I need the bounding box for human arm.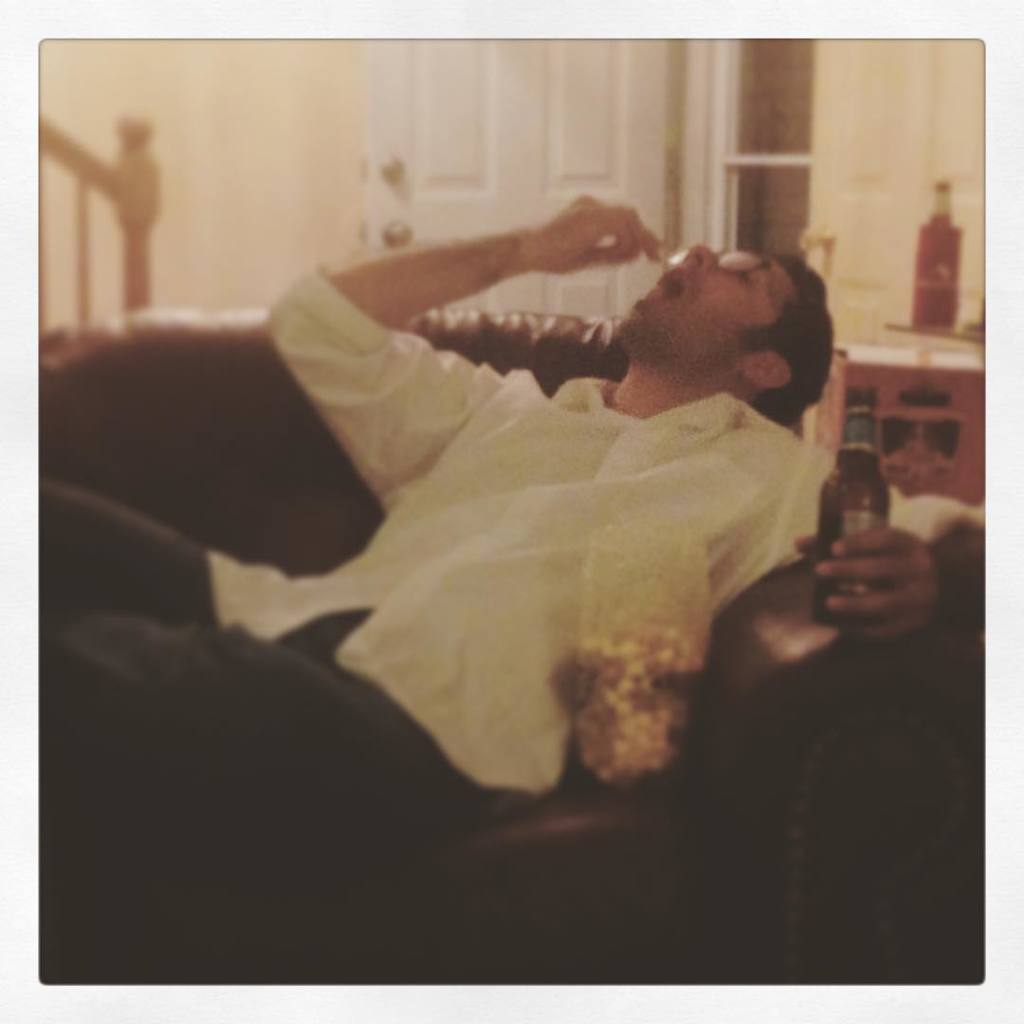
Here it is: (left=265, top=190, right=654, bottom=484).
